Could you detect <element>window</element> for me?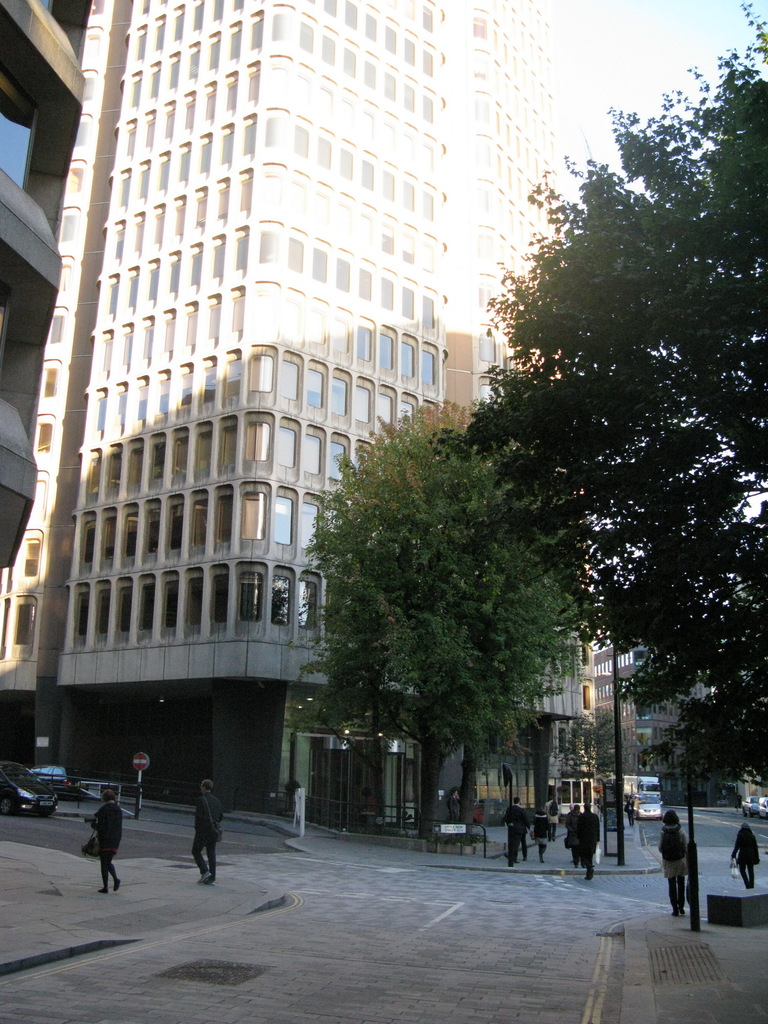
Detection result: (x1=60, y1=170, x2=83, y2=218).
